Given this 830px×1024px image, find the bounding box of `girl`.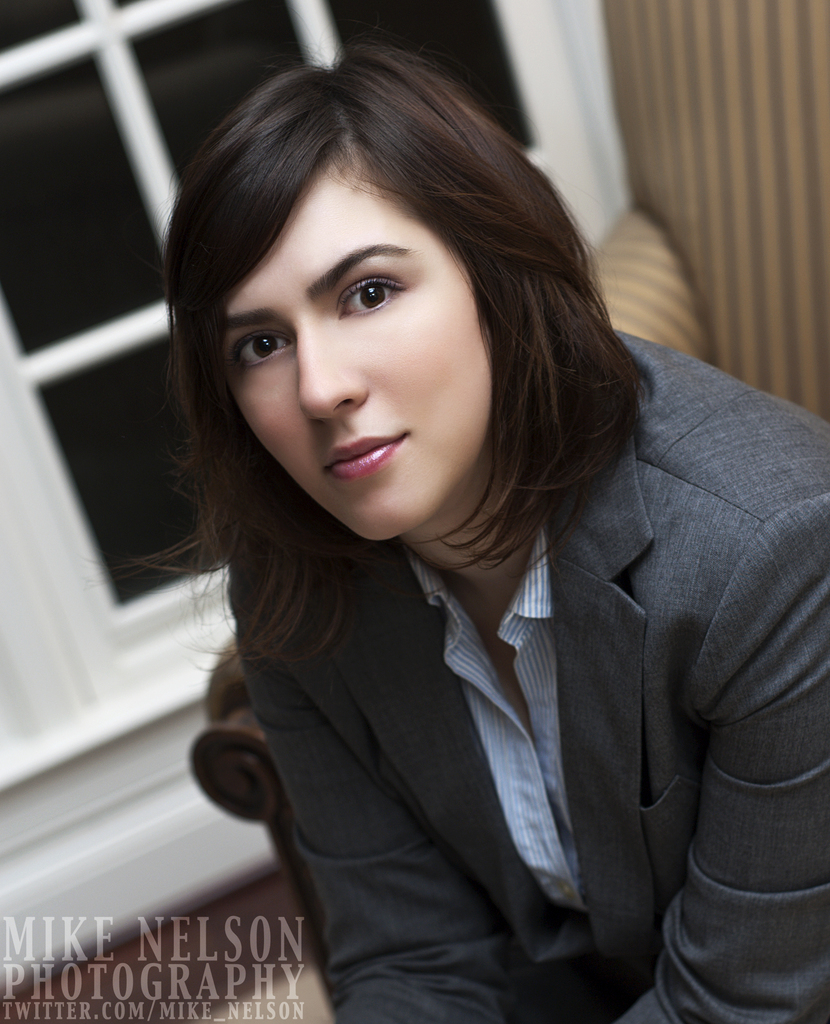
bbox=(160, 40, 829, 1023).
